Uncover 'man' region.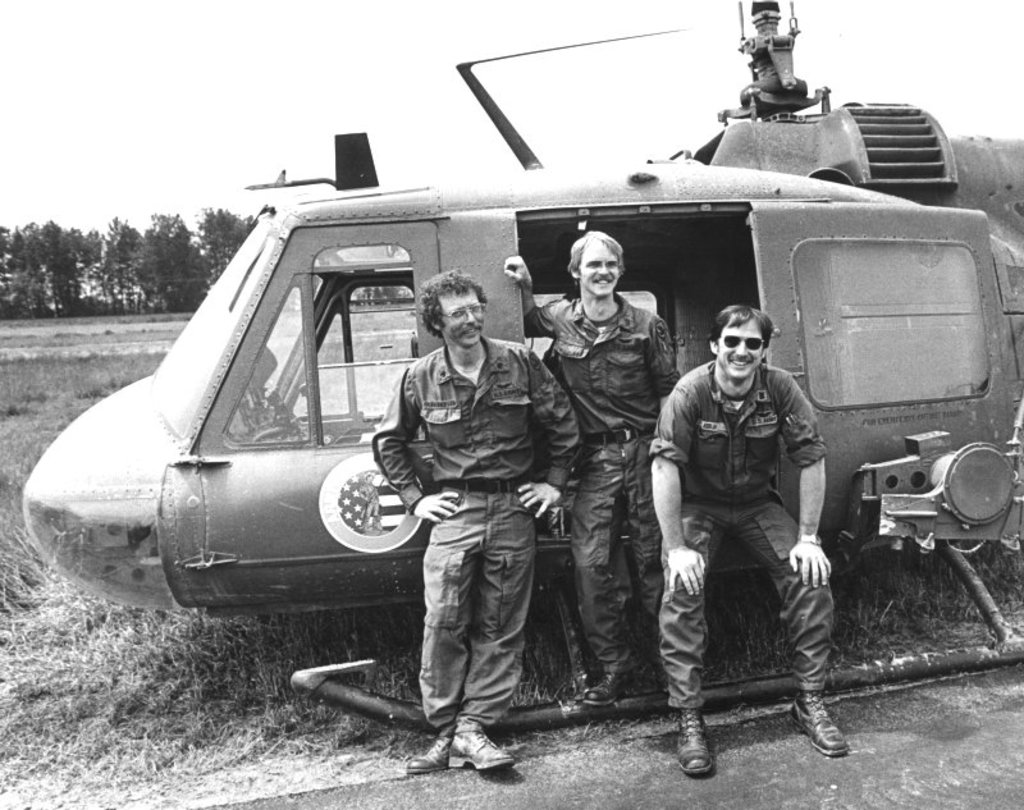
Uncovered: detection(503, 229, 686, 709).
